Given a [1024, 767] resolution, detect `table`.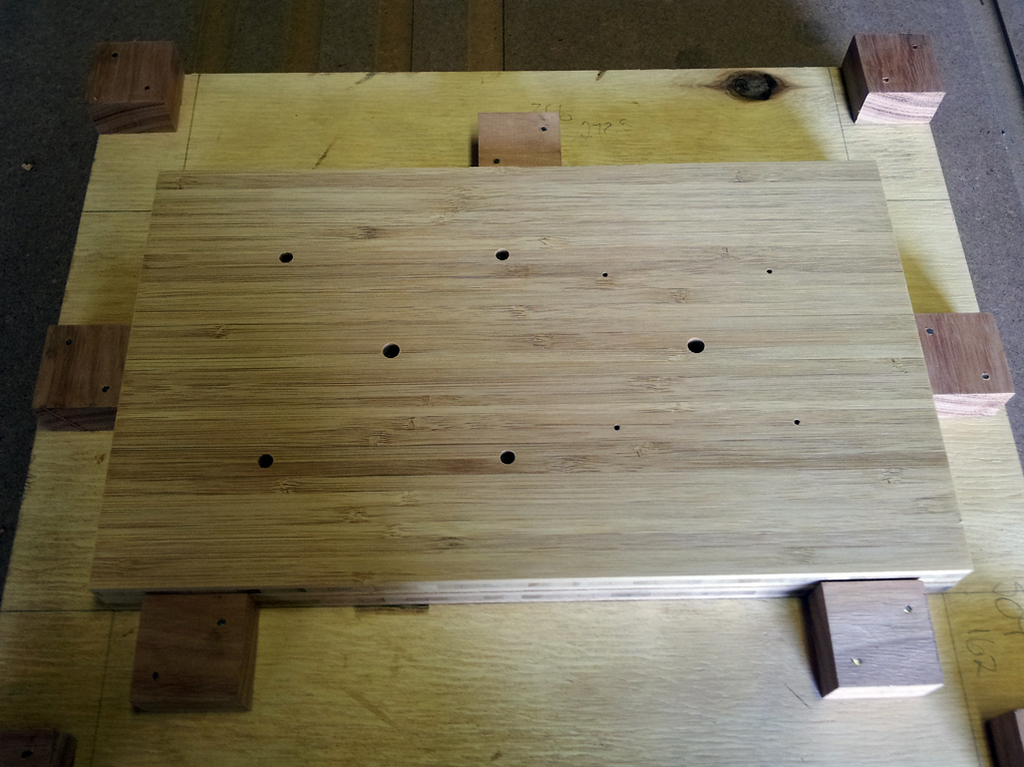
89,167,970,604.
